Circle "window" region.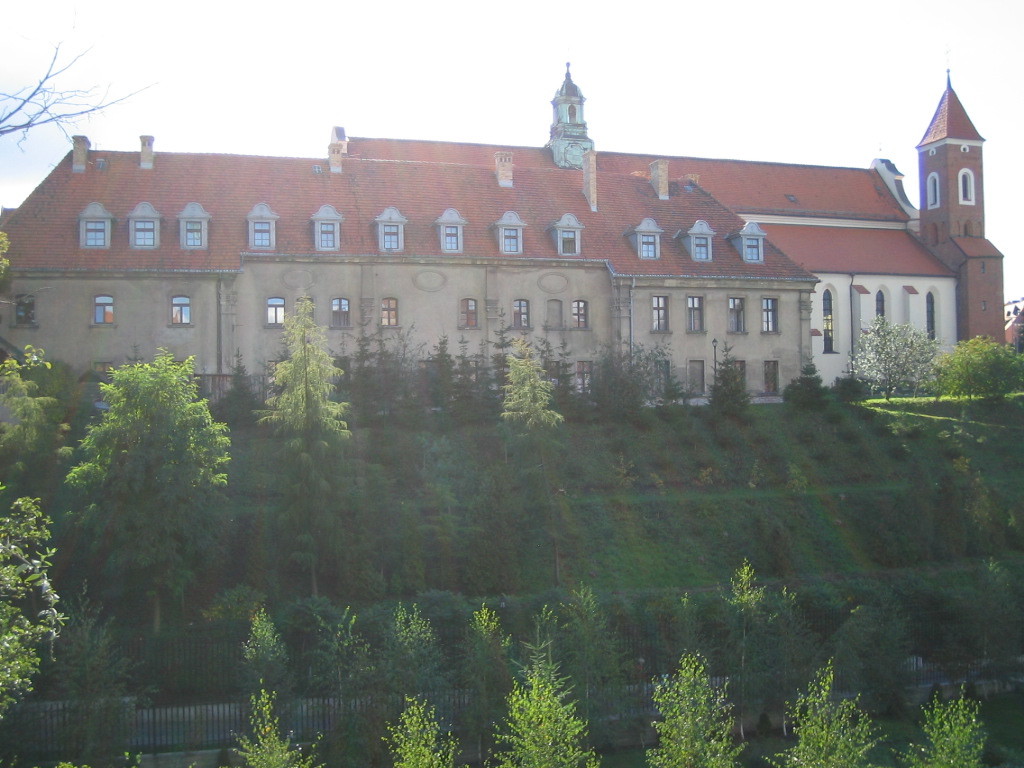
Region: (x1=725, y1=222, x2=768, y2=266).
